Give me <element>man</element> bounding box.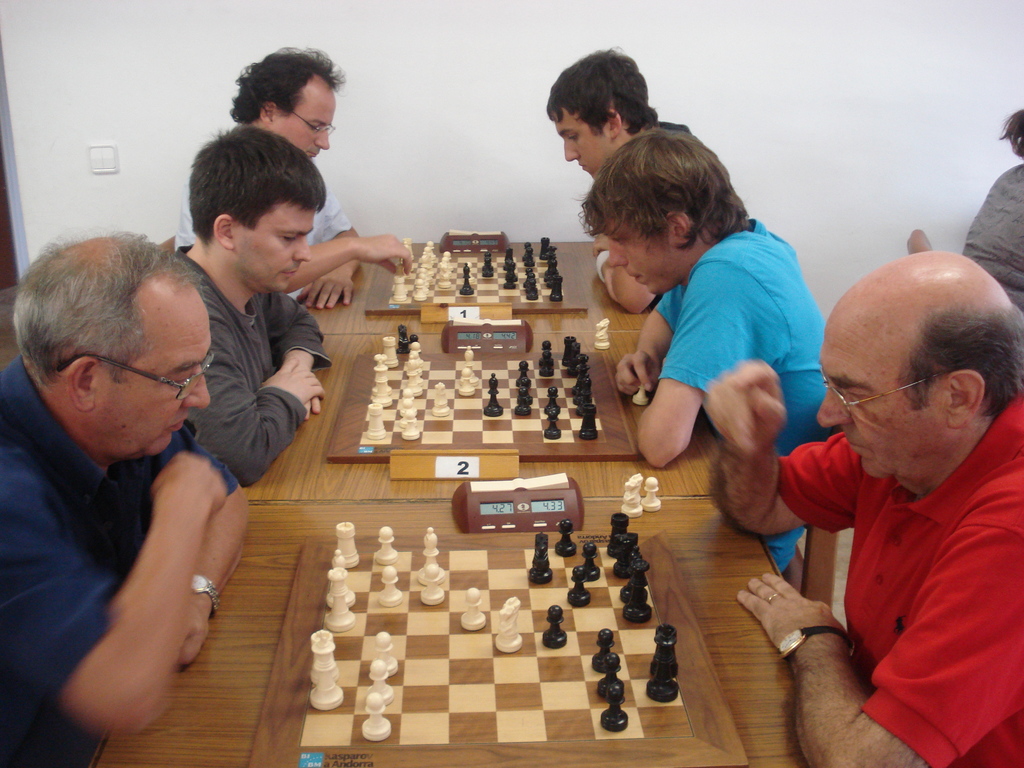
box=[0, 228, 251, 767].
